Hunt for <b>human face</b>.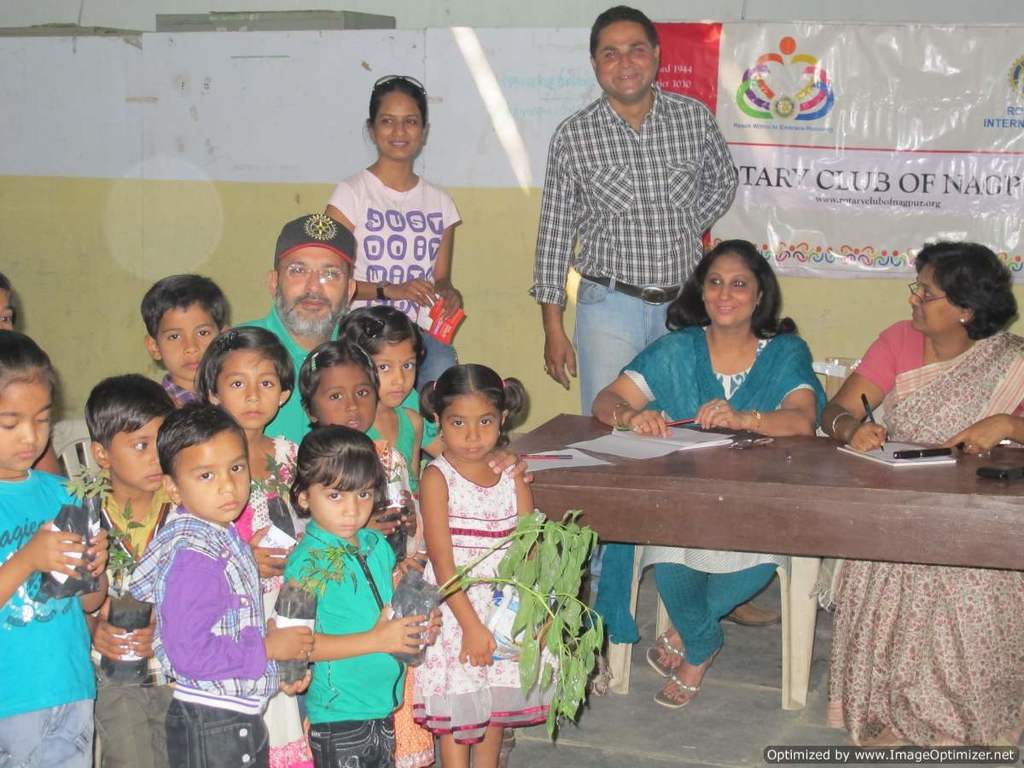
Hunted down at [908,265,963,335].
